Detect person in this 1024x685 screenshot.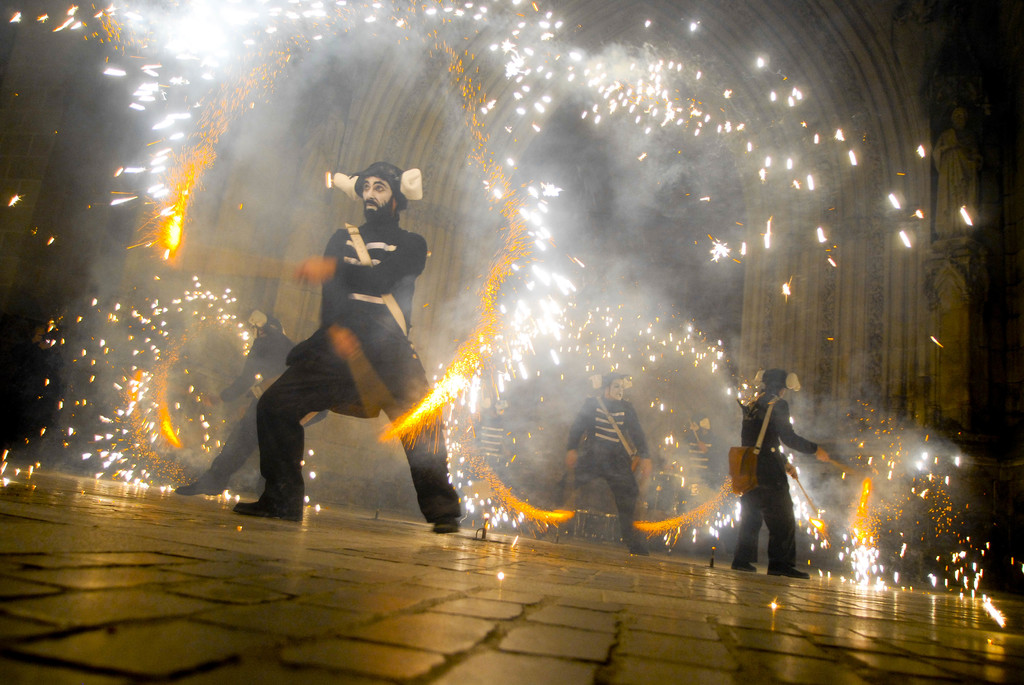
Detection: (233,161,460,543).
